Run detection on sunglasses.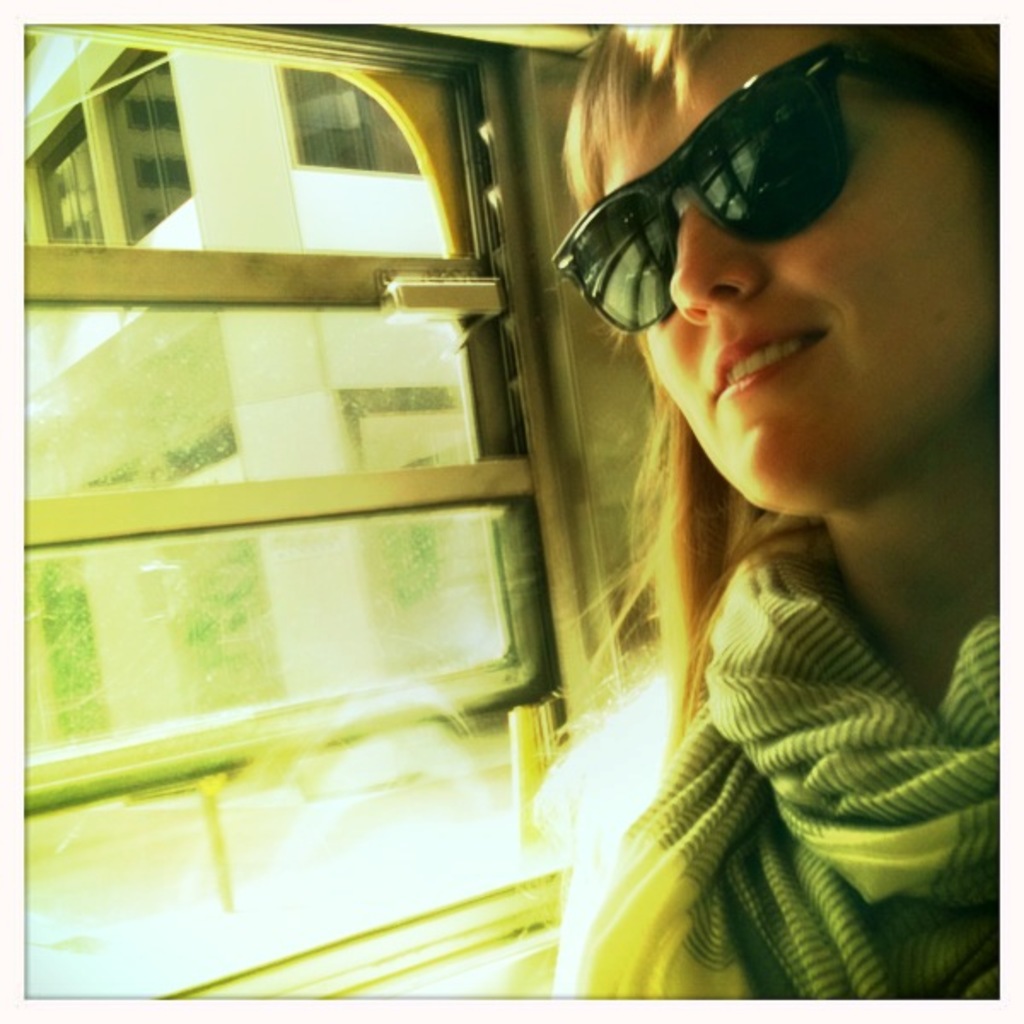
Result: 550 48 944 329.
